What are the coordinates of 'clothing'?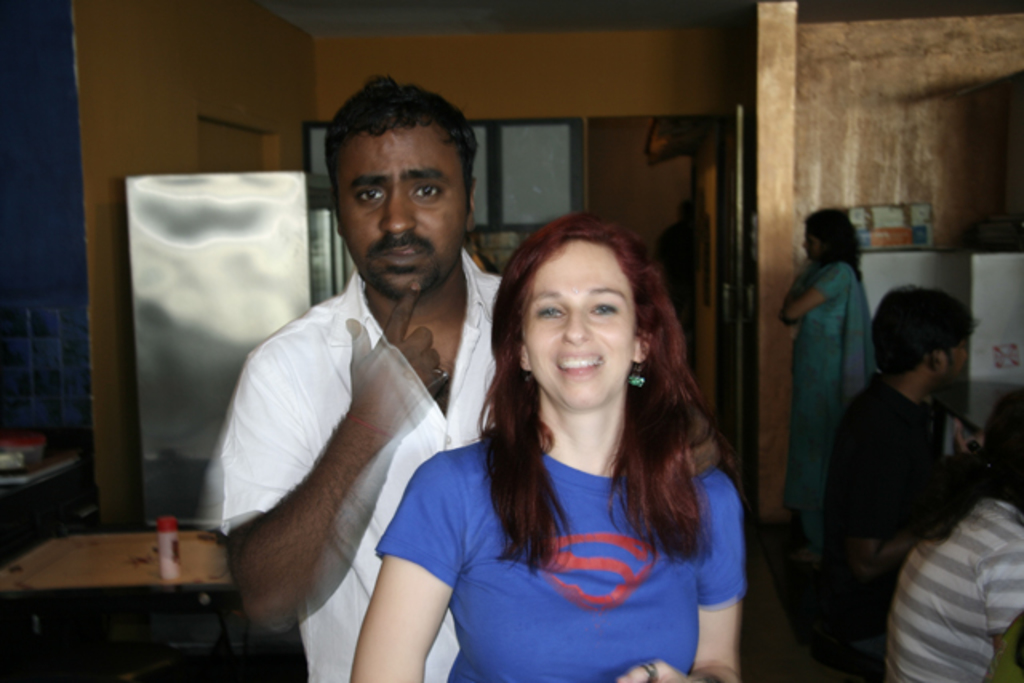
{"x1": 805, "y1": 360, "x2": 1022, "y2": 681}.
